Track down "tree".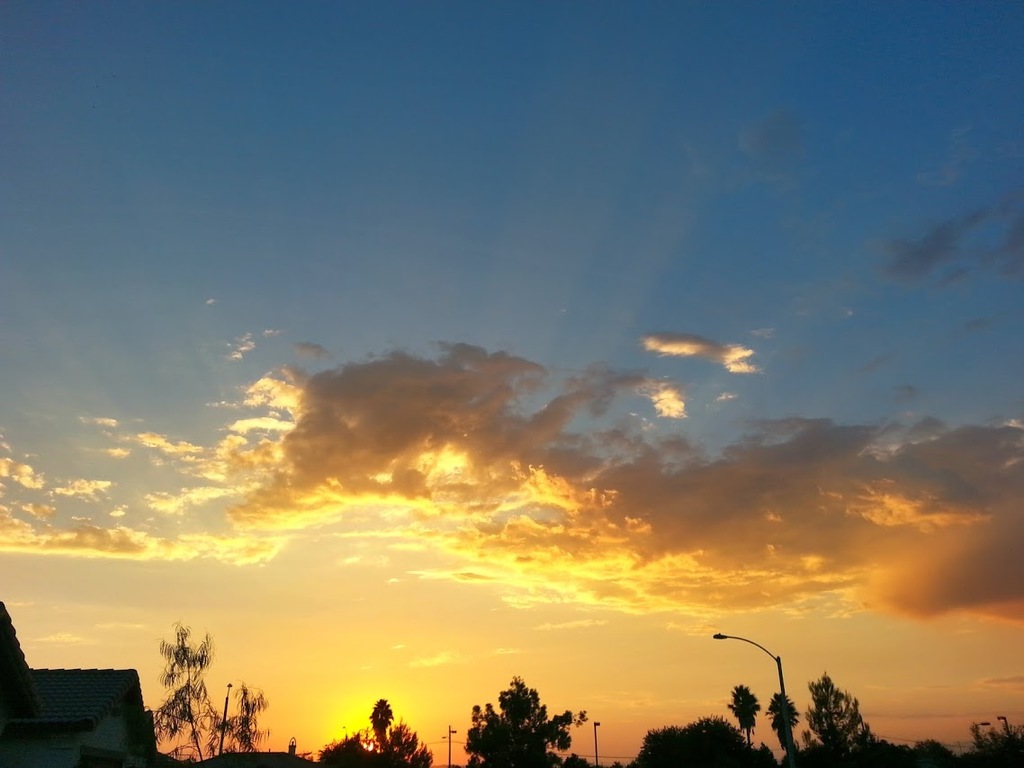
Tracked to 623,719,774,767.
